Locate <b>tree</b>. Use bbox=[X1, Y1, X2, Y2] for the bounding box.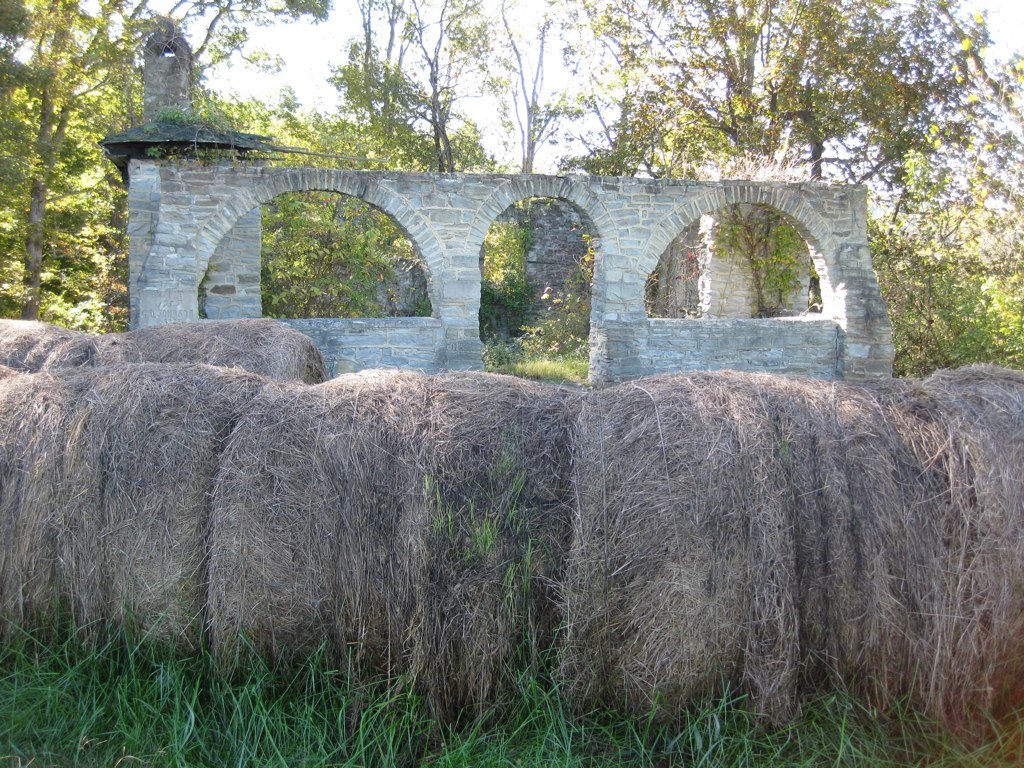
bbox=[475, 0, 632, 359].
